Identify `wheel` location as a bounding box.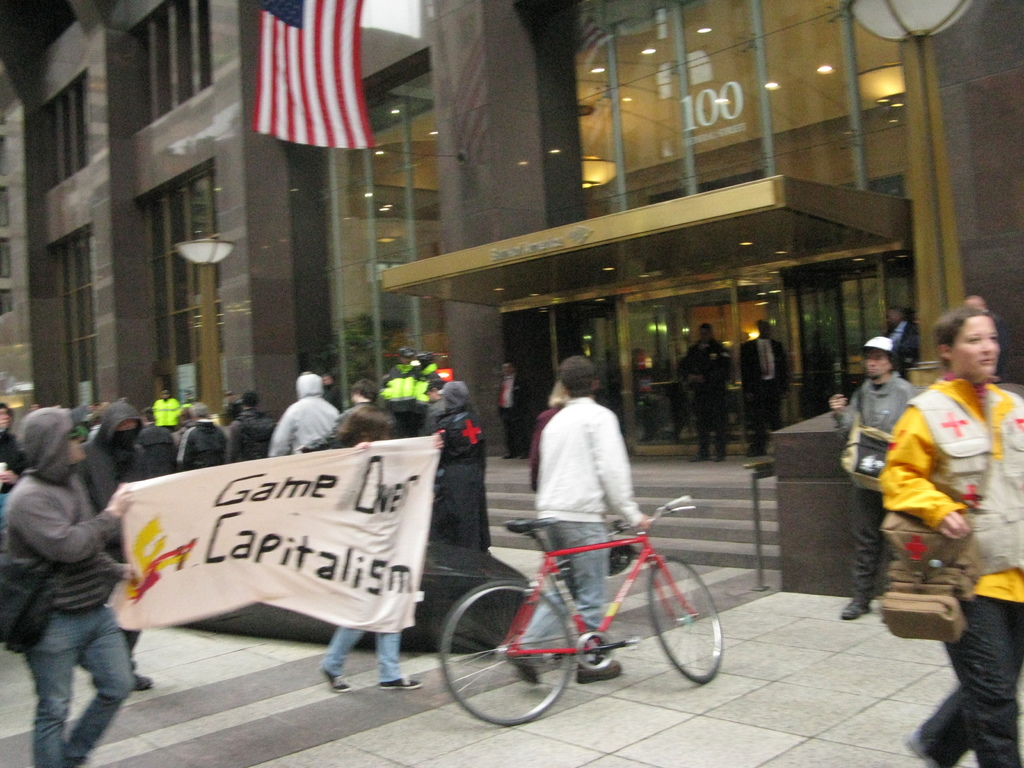
region(437, 574, 578, 724).
